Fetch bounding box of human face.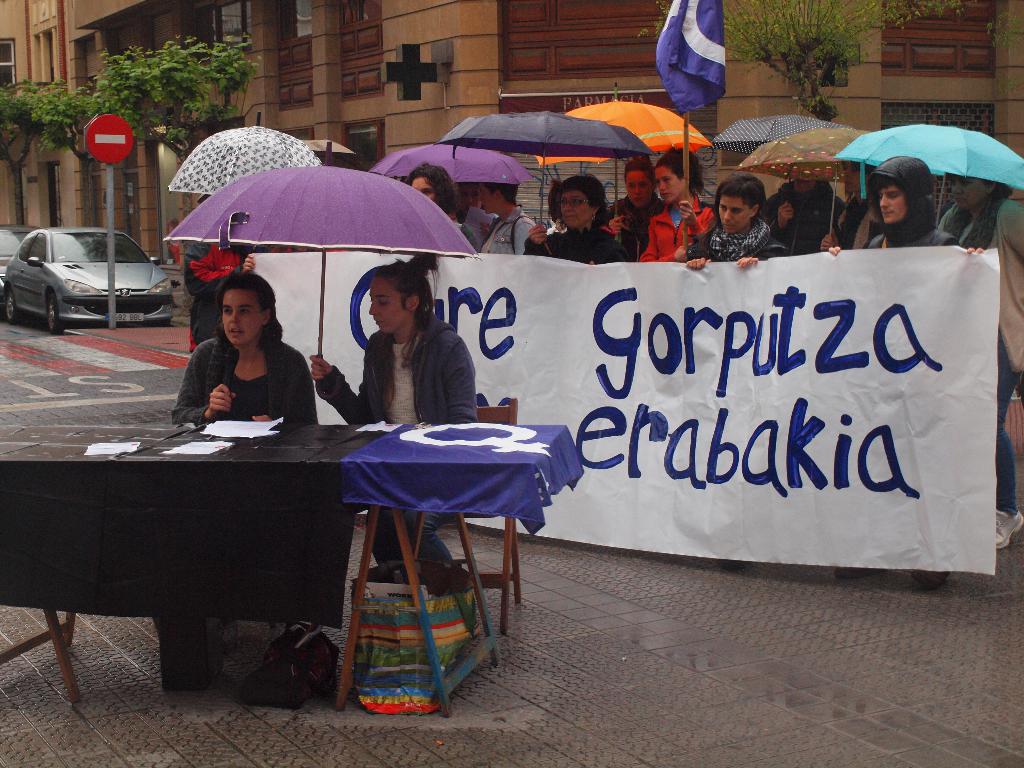
Bbox: Rect(479, 186, 497, 211).
